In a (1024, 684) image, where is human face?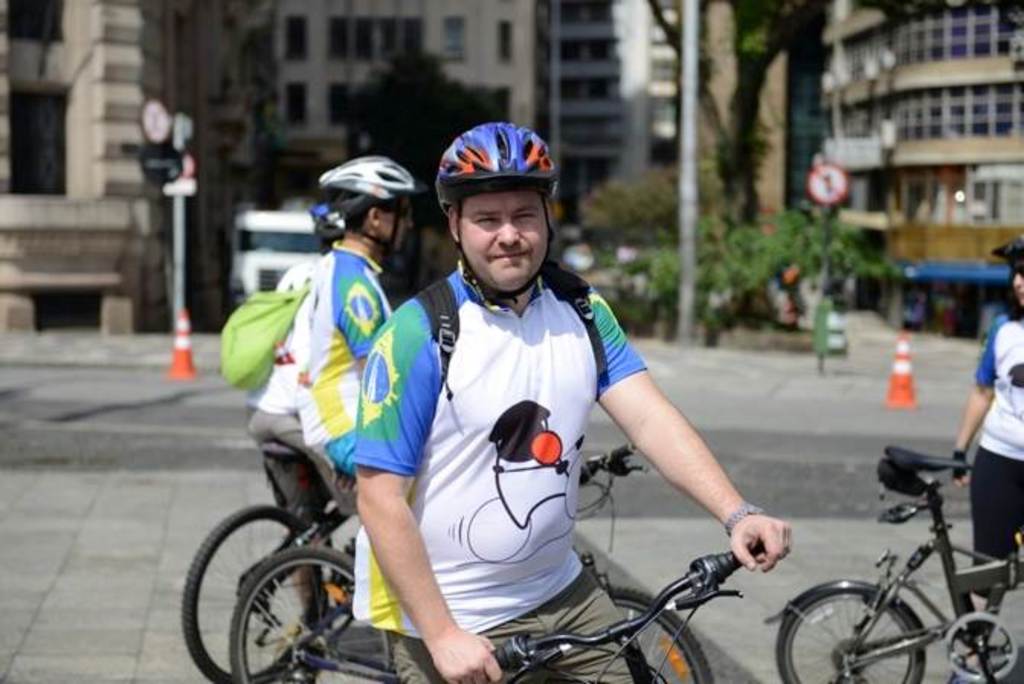
detection(378, 197, 411, 247).
